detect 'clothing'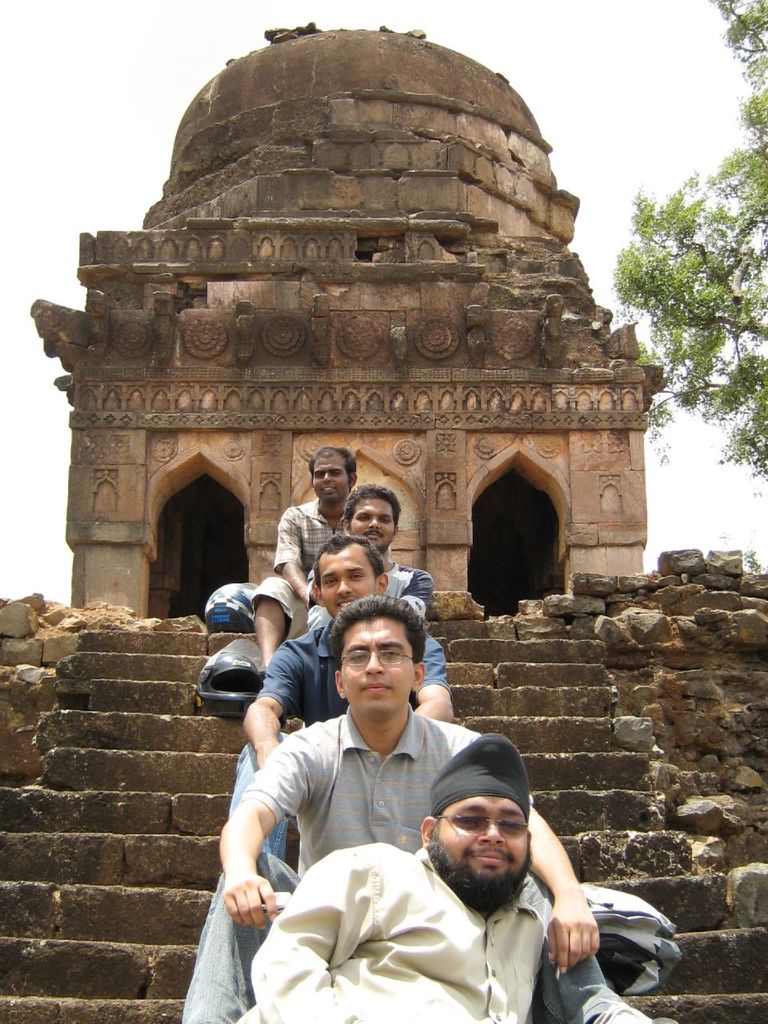
bbox=[250, 494, 349, 642]
